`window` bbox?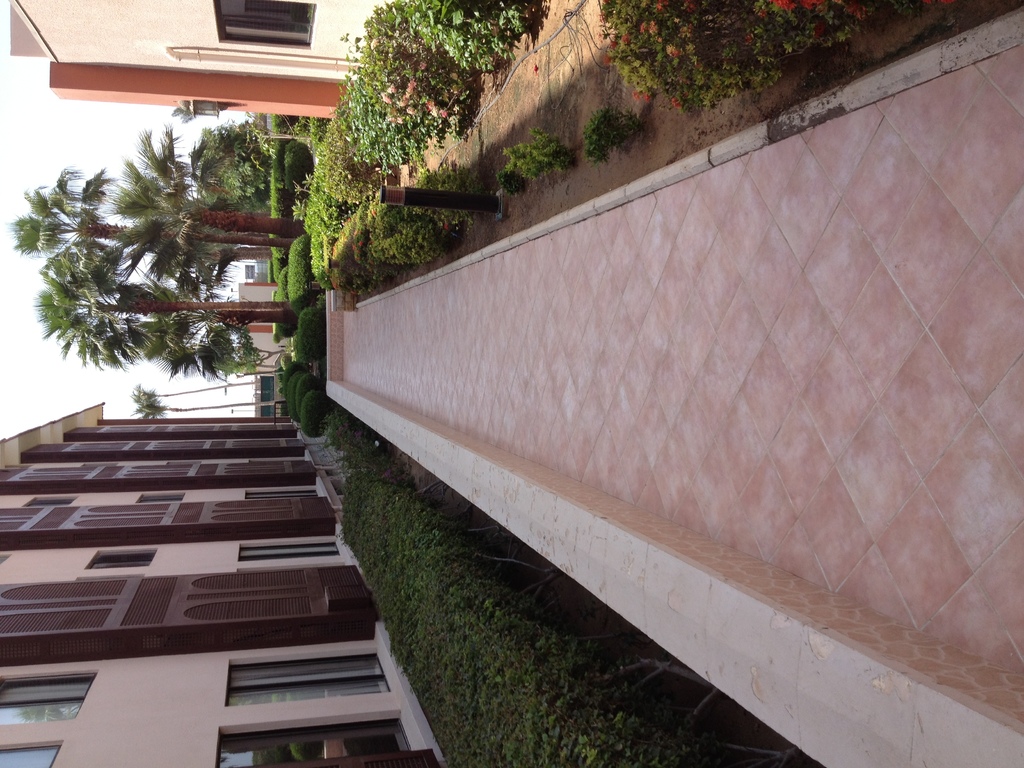
[left=223, top=657, right=394, bottom=703]
